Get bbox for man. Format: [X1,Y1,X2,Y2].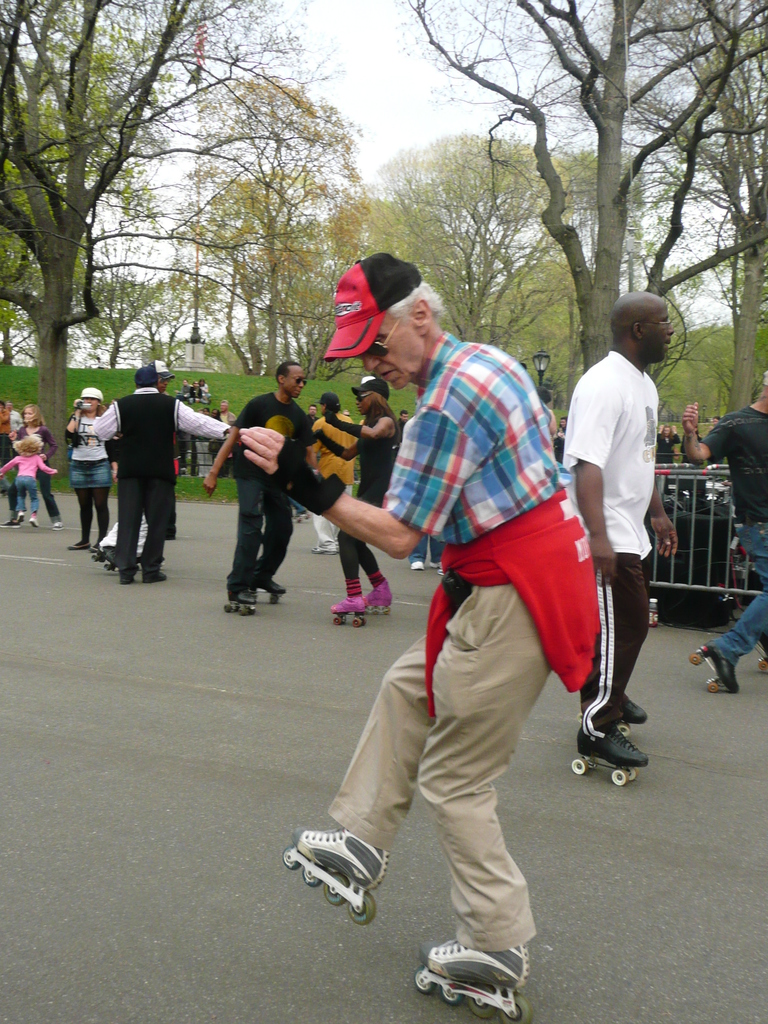
[90,360,179,575].
